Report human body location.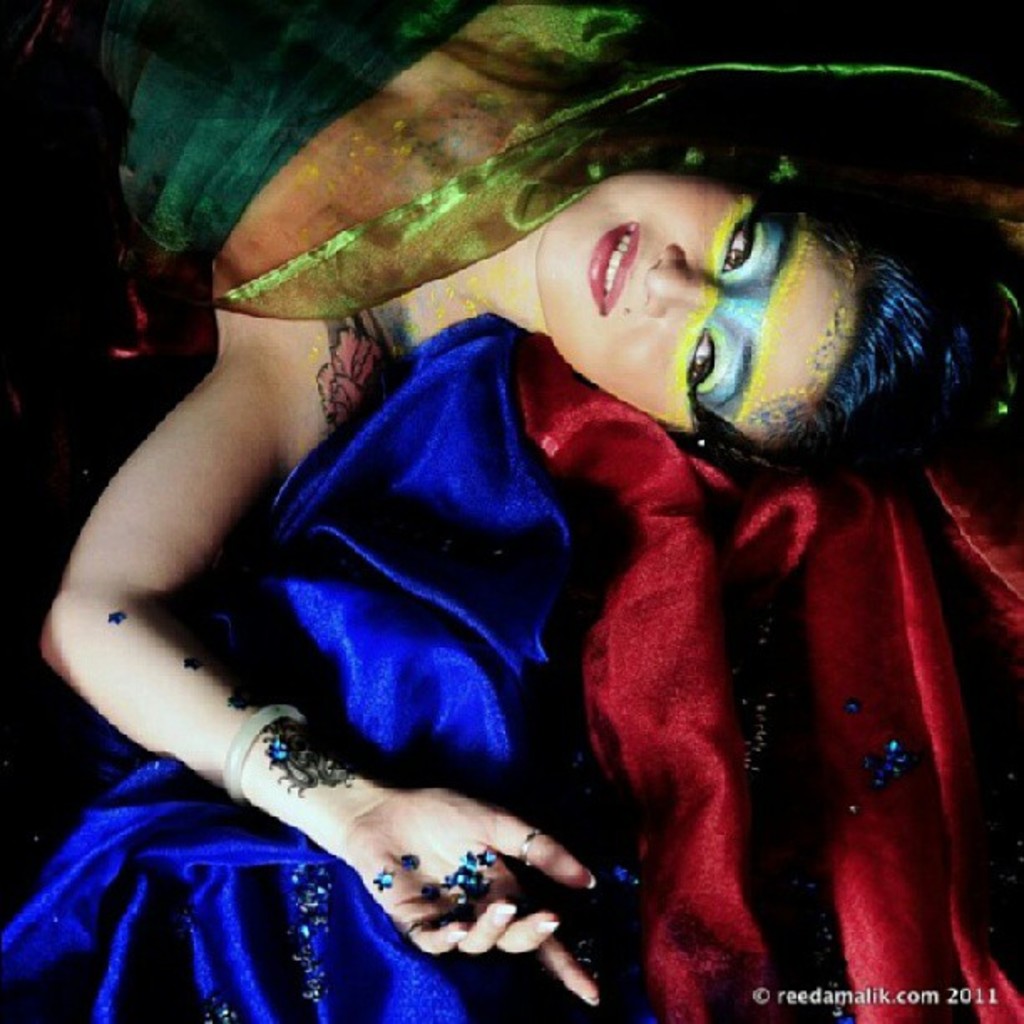
Report: pyautogui.locateOnScreen(100, 99, 949, 979).
